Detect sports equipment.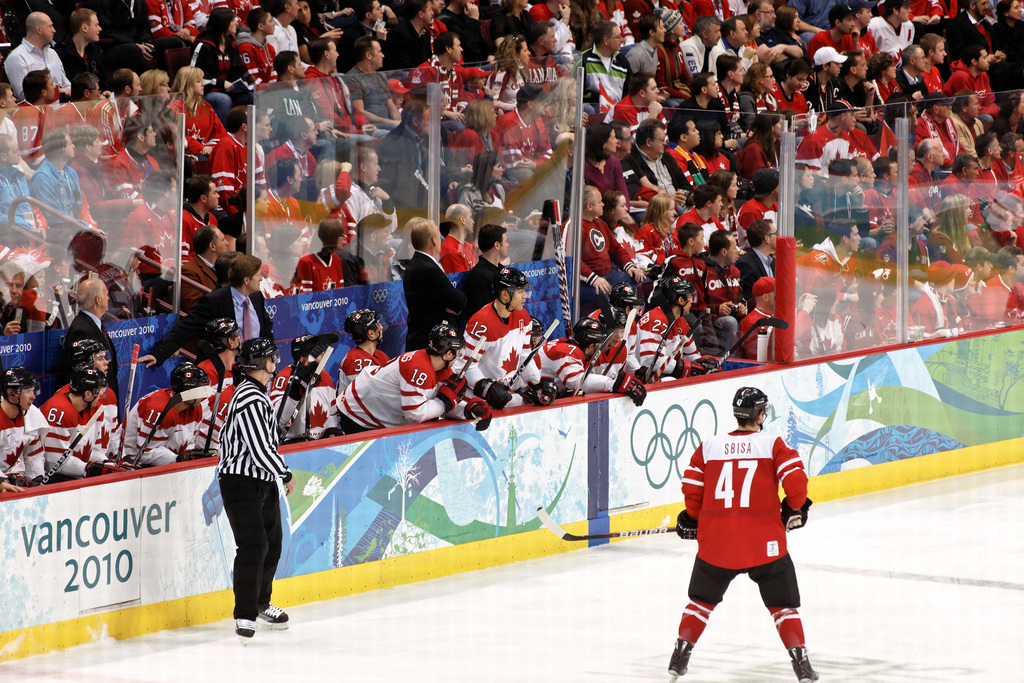
Detected at box=[39, 400, 109, 483].
